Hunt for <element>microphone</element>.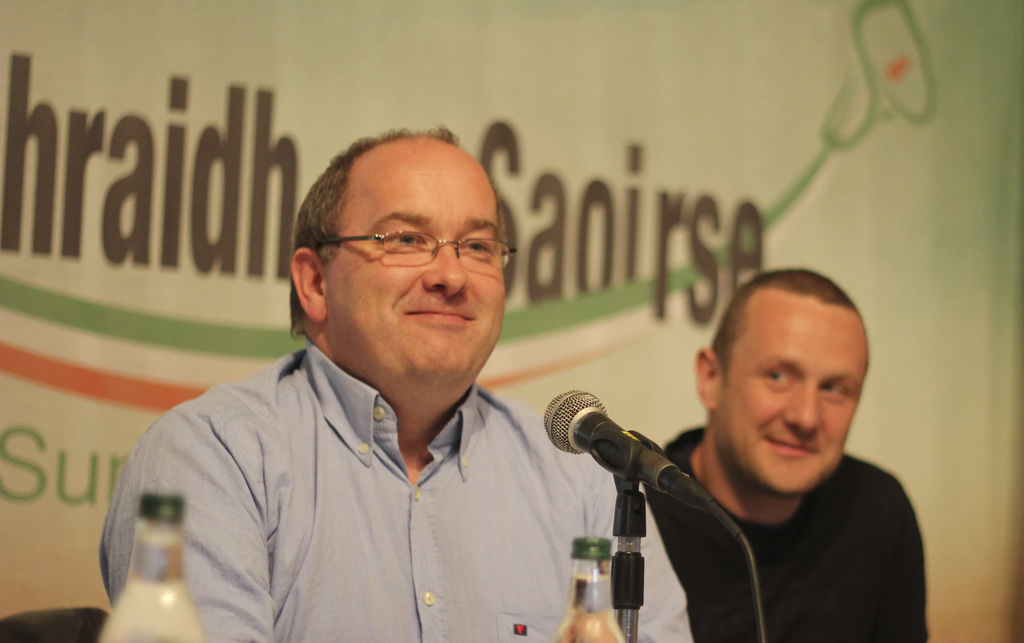
Hunted down at 541 398 724 540.
